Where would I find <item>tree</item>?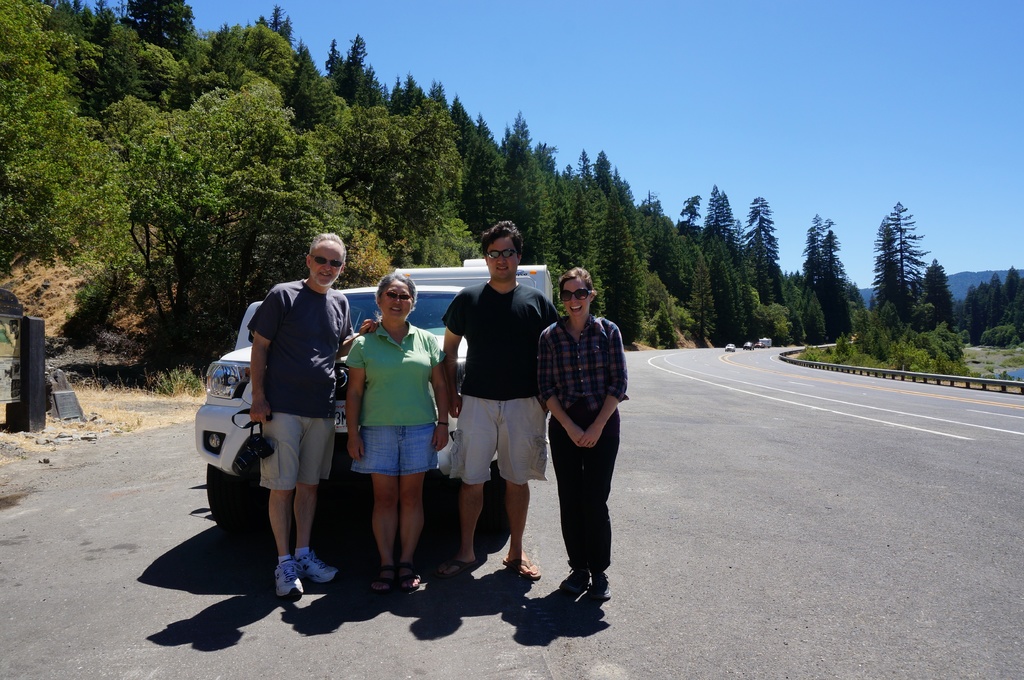
At <bbox>957, 279, 991, 345</bbox>.
